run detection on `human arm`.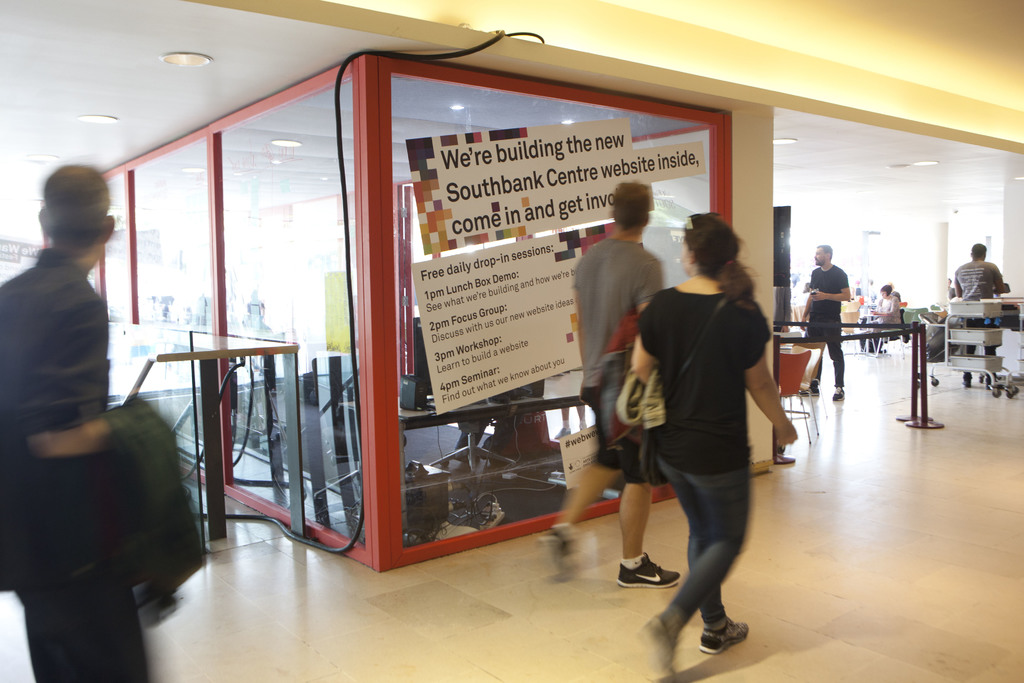
Result: Rect(633, 295, 663, 391).
